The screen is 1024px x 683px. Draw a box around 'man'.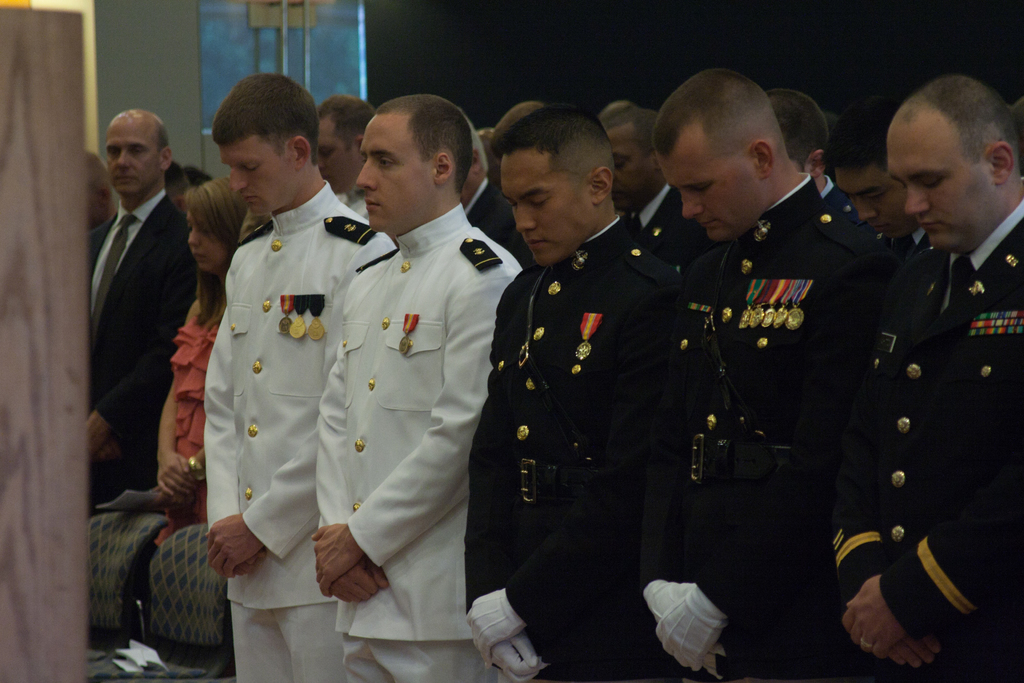
[596,95,712,286].
